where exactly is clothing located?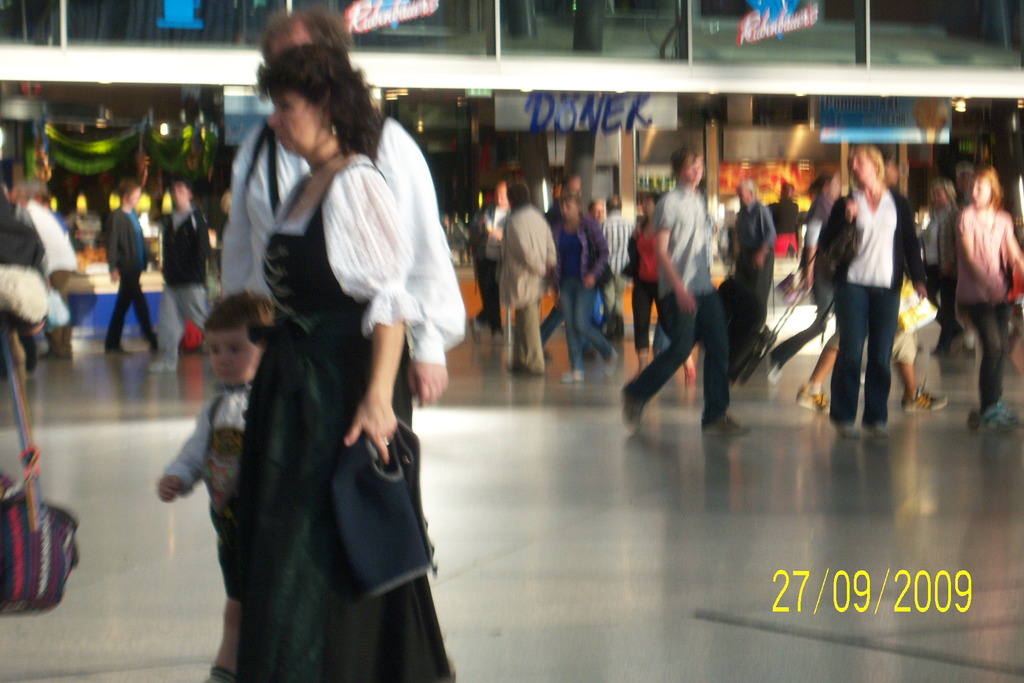
Its bounding box is select_region(829, 143, 928, 413).
